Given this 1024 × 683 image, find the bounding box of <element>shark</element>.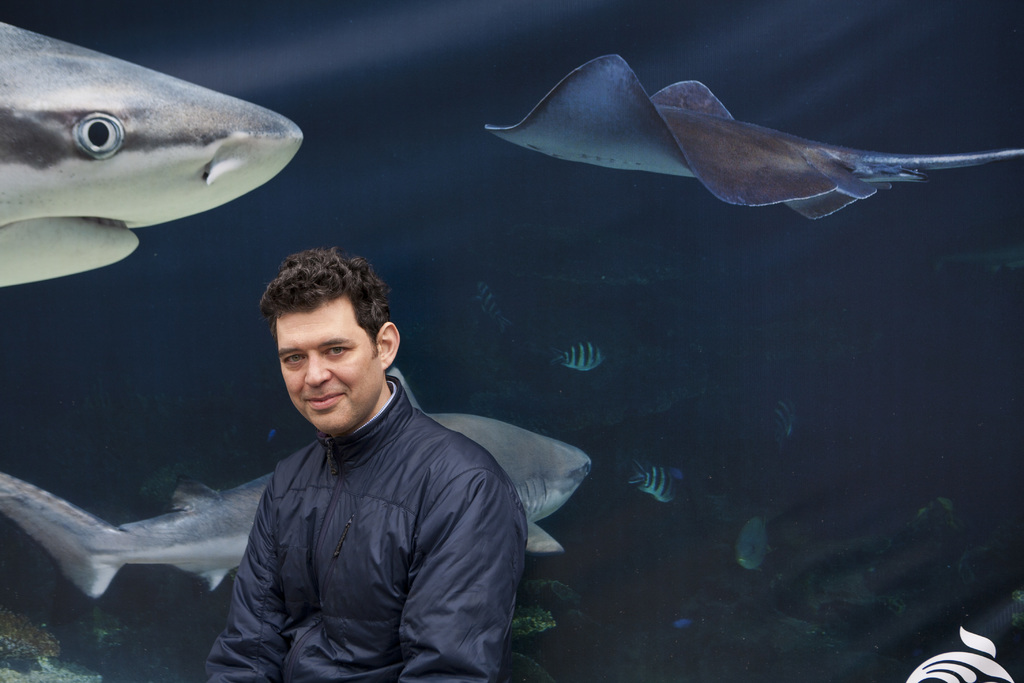
bbox(2, 365, 590, 603).
